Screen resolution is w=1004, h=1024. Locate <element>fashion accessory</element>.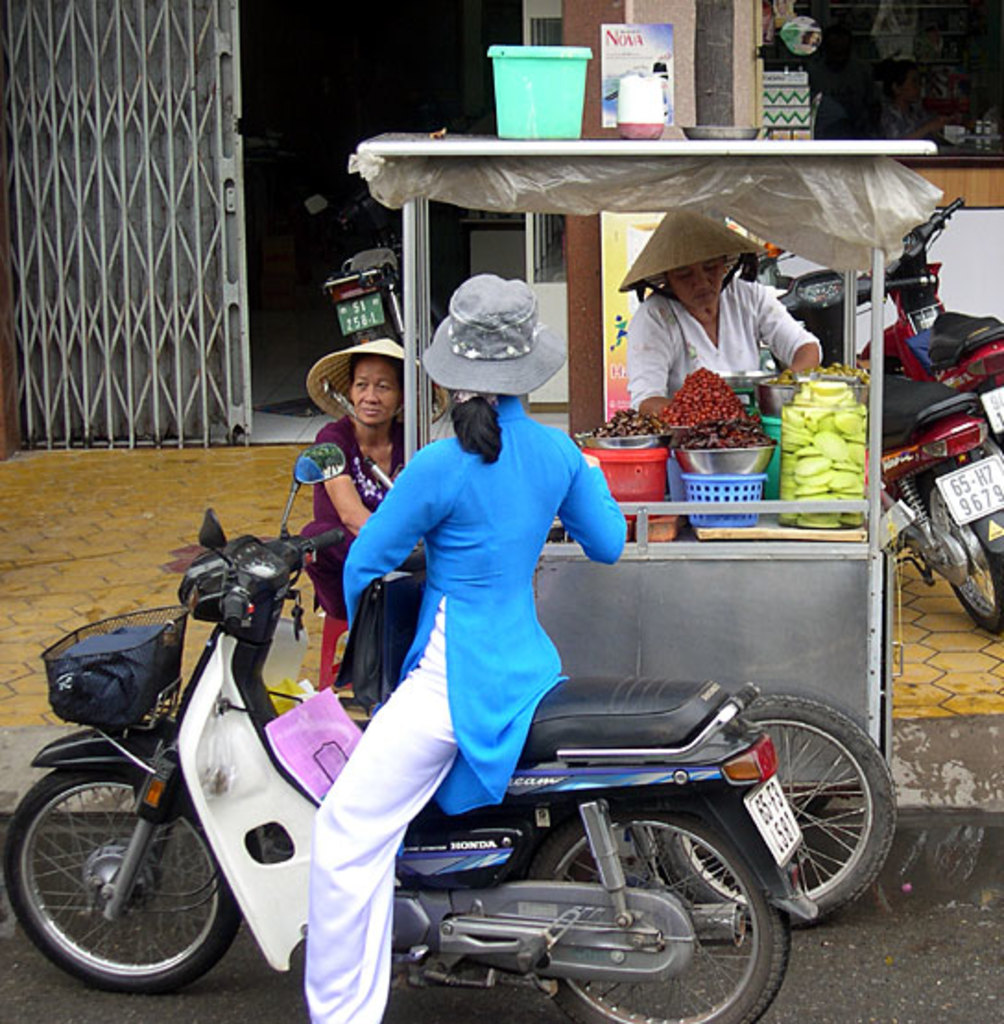
<box>301,336,430,419</box>.
